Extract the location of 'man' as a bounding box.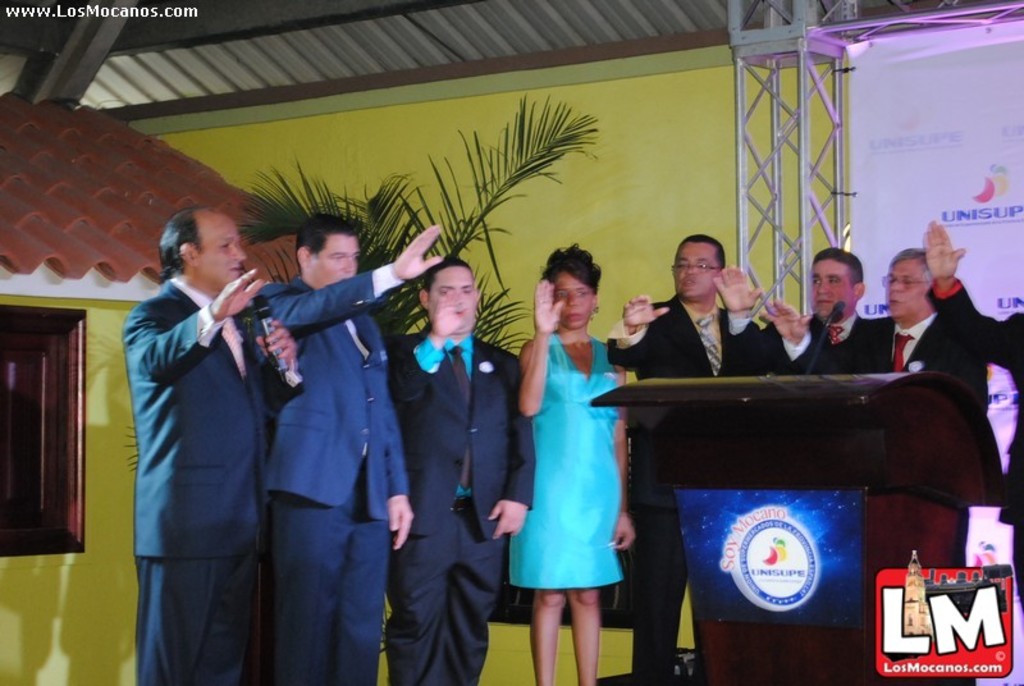
<region>122, 189, 298, 685</region>.
